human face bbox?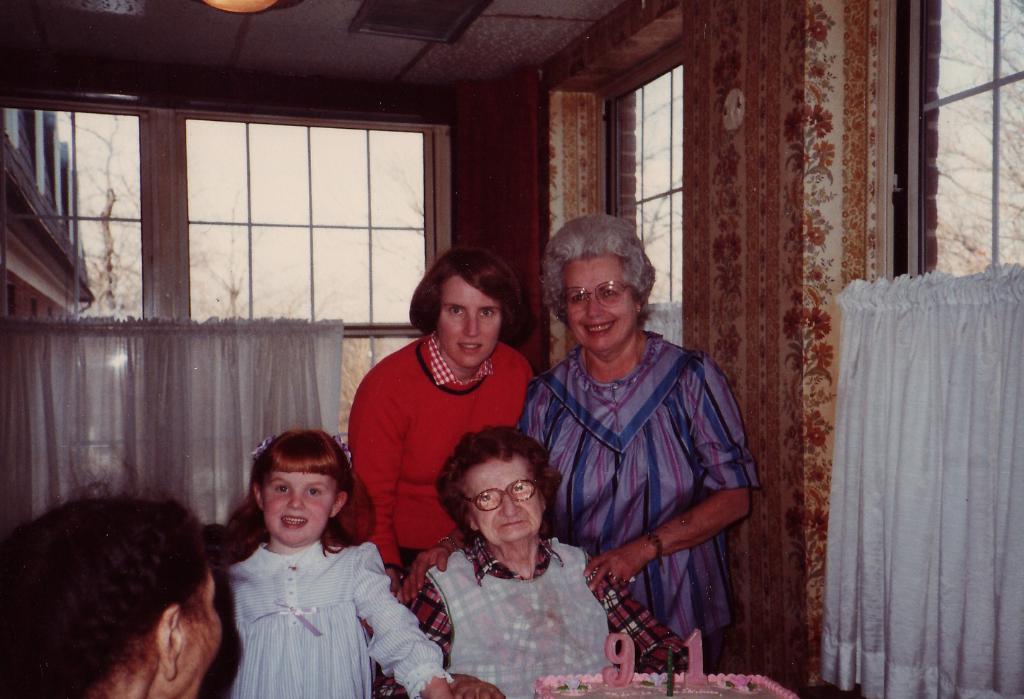
[left=462, top=461, right=547, bottom=549]
